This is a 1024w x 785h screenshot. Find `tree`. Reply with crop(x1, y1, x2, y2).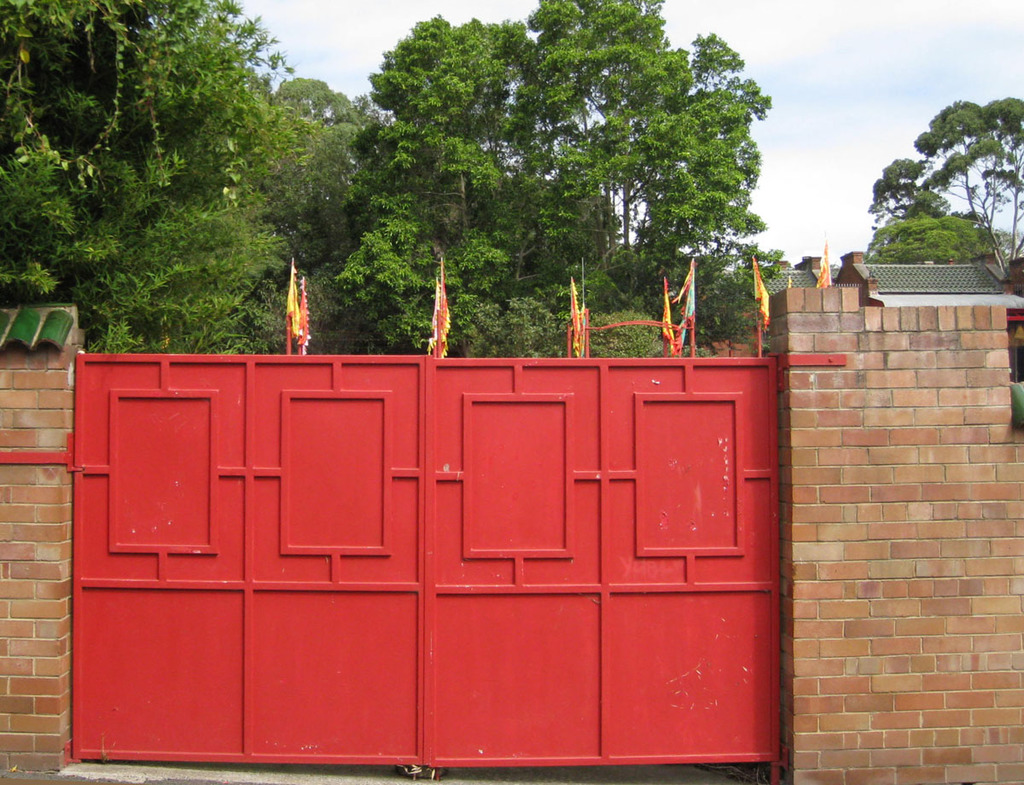
crop(864, 206, 1009, 264).
